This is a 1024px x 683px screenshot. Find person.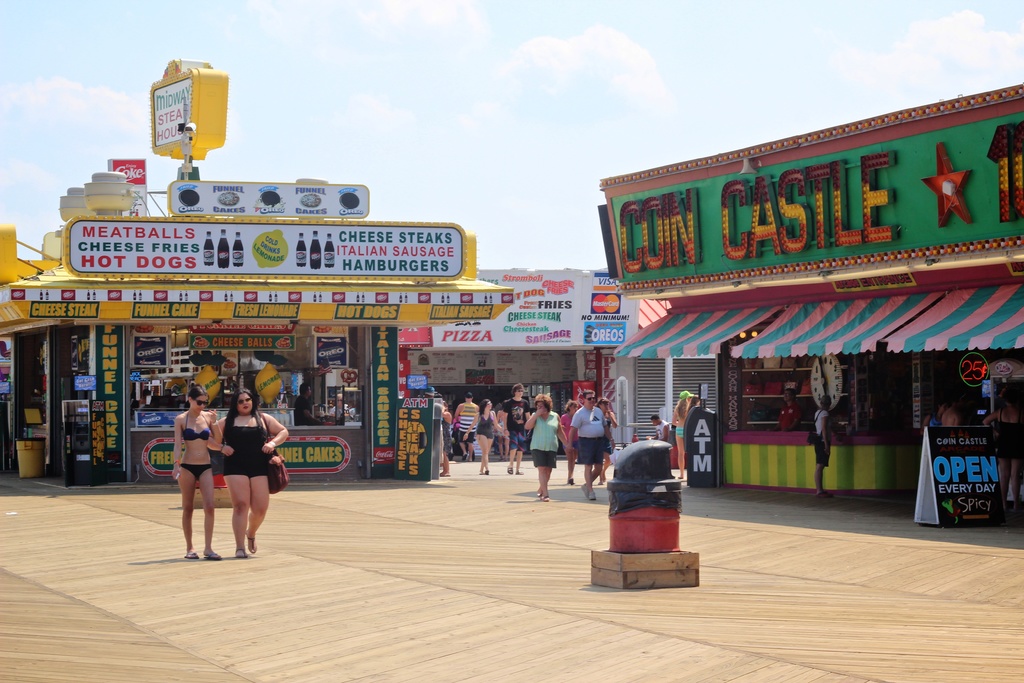
Bounding box: left=173, top=386, right=221, bottom=561.
